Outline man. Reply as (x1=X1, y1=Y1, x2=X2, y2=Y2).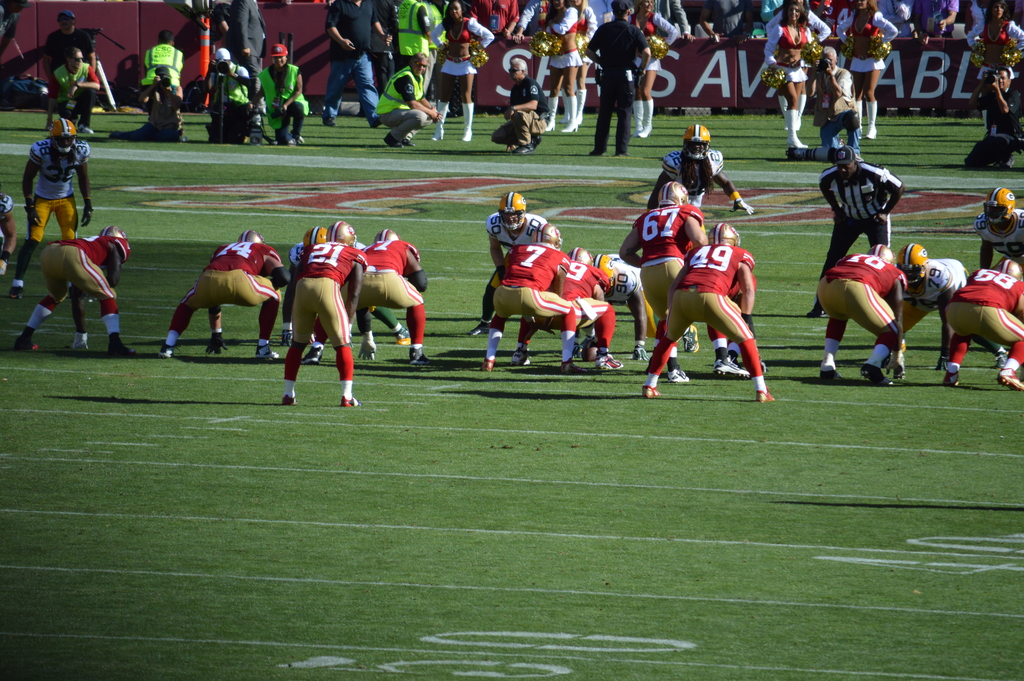
(x1=200, y1=46, x2=257, y2=149).
